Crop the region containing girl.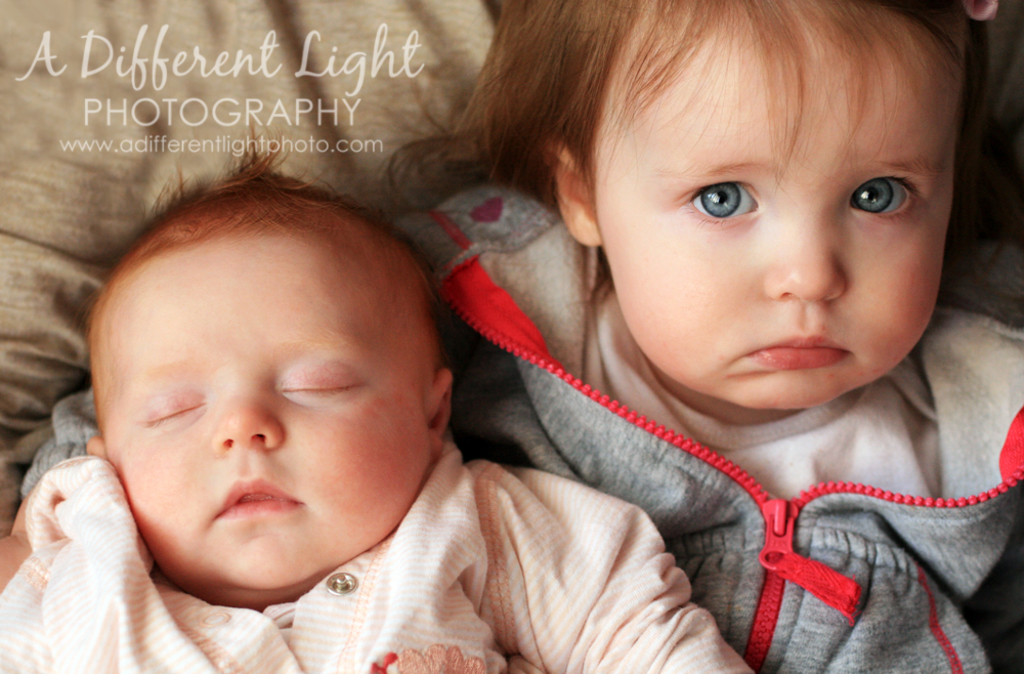
Crop region: 23, 0, 1023, 673.
